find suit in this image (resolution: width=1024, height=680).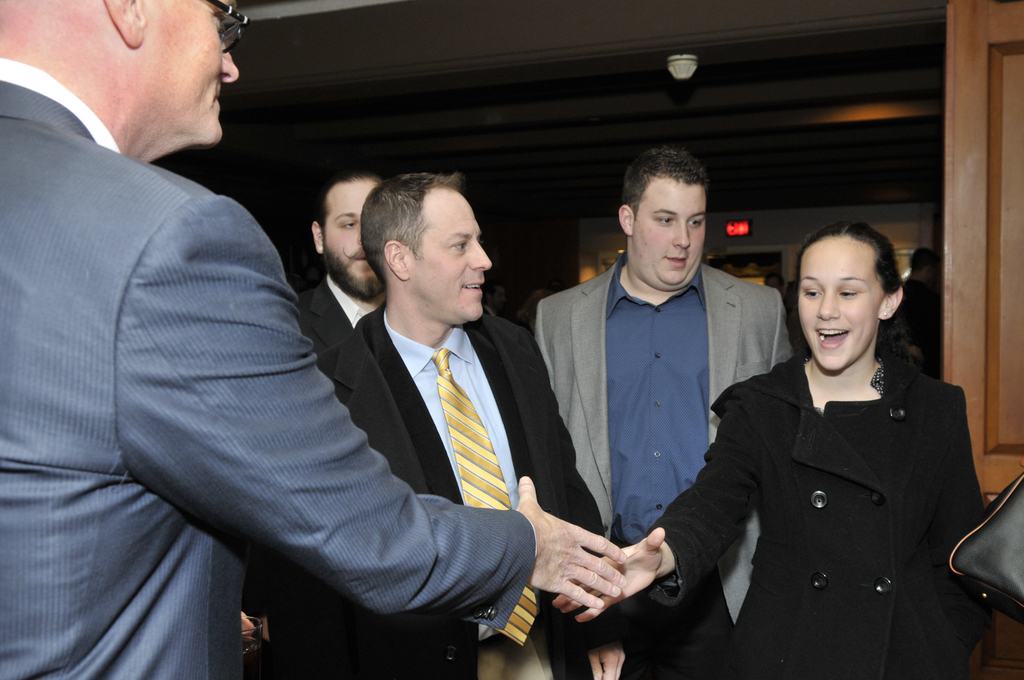
235, 301, 632, 679.
